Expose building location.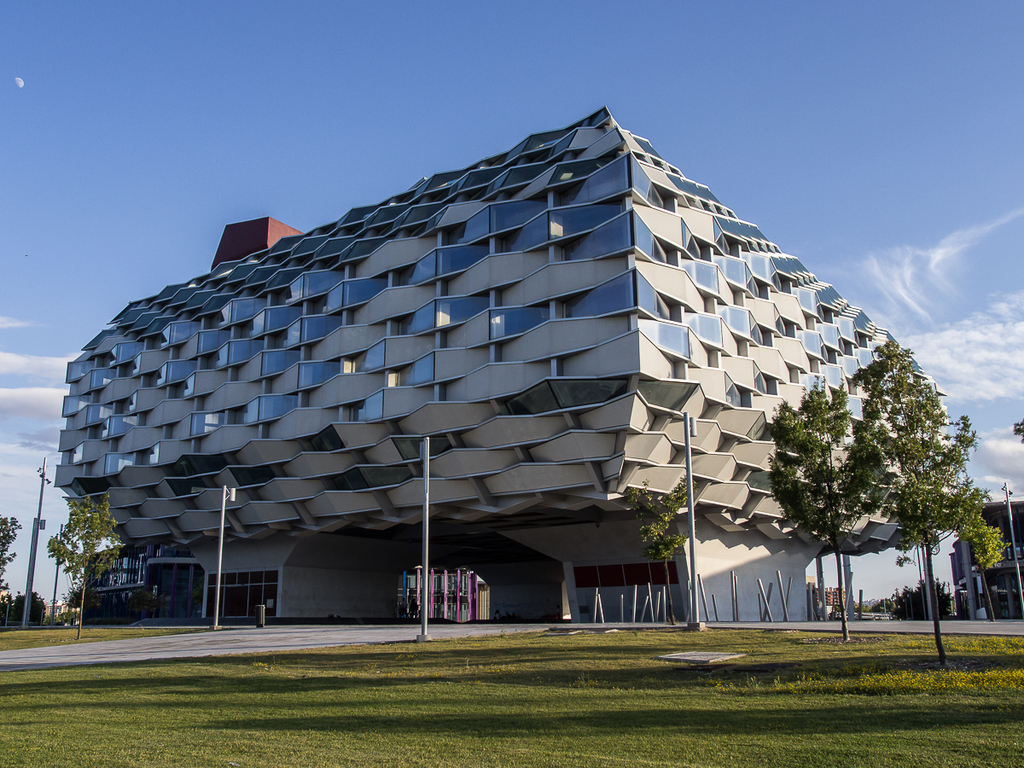
Exposed at (x1=951, y1=500, x2=1023, y2=620).
